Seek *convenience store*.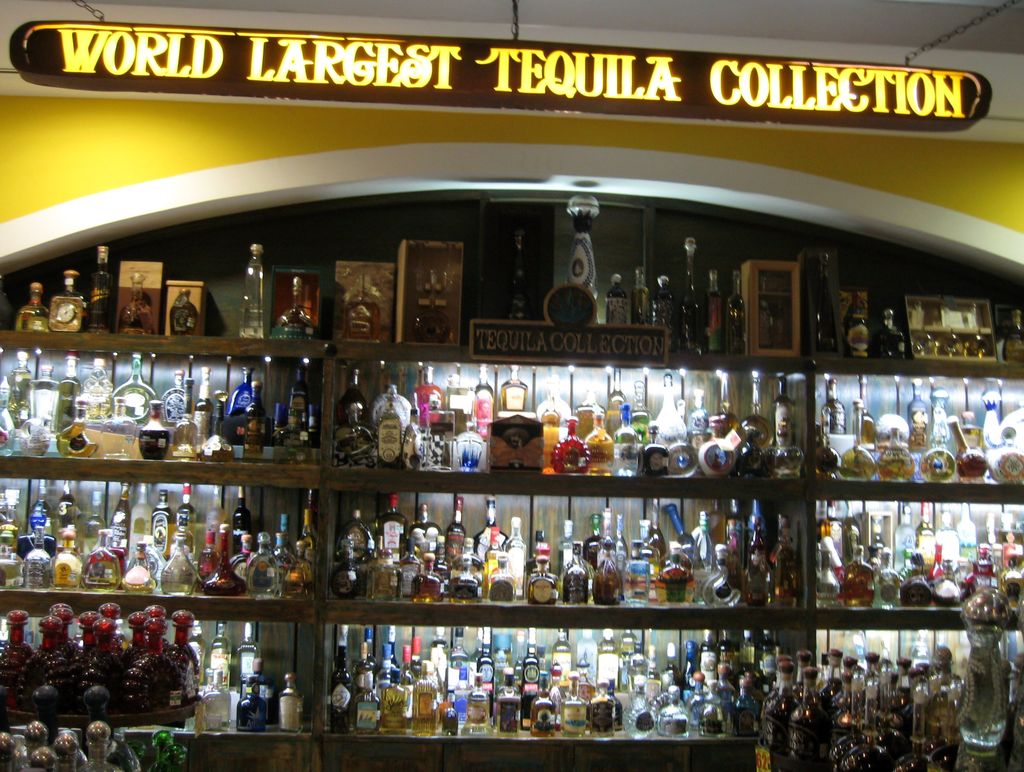
l=1, t=0, r=1021, b=748.
